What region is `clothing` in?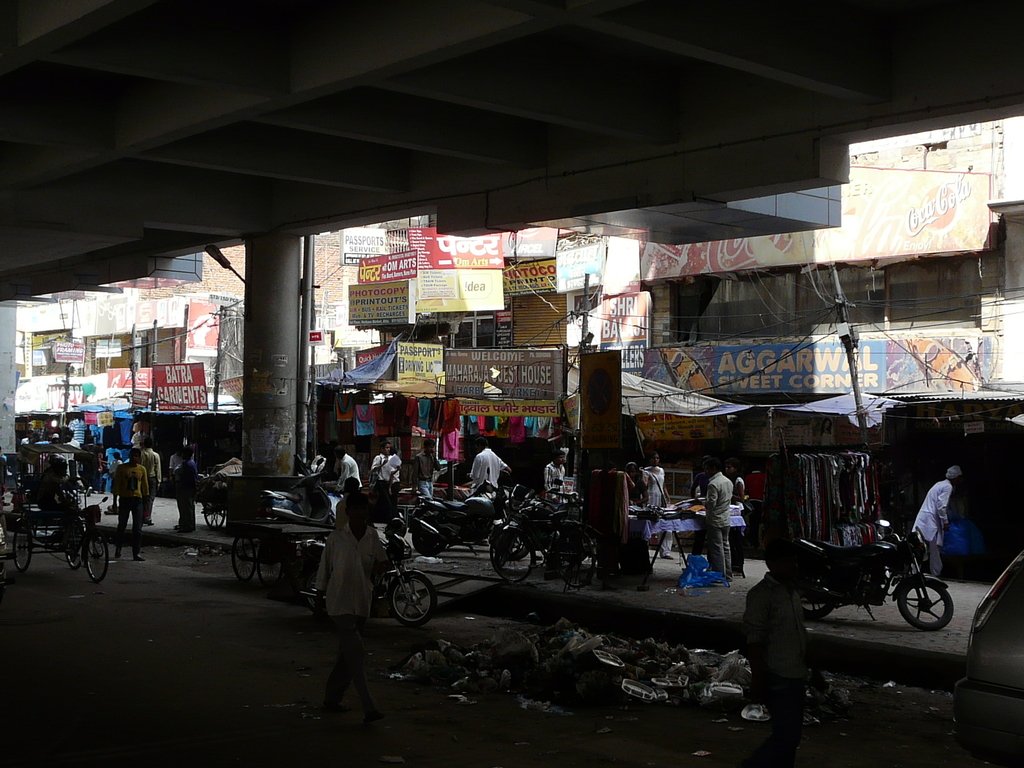
bbox(337, 451, 364, 490).
